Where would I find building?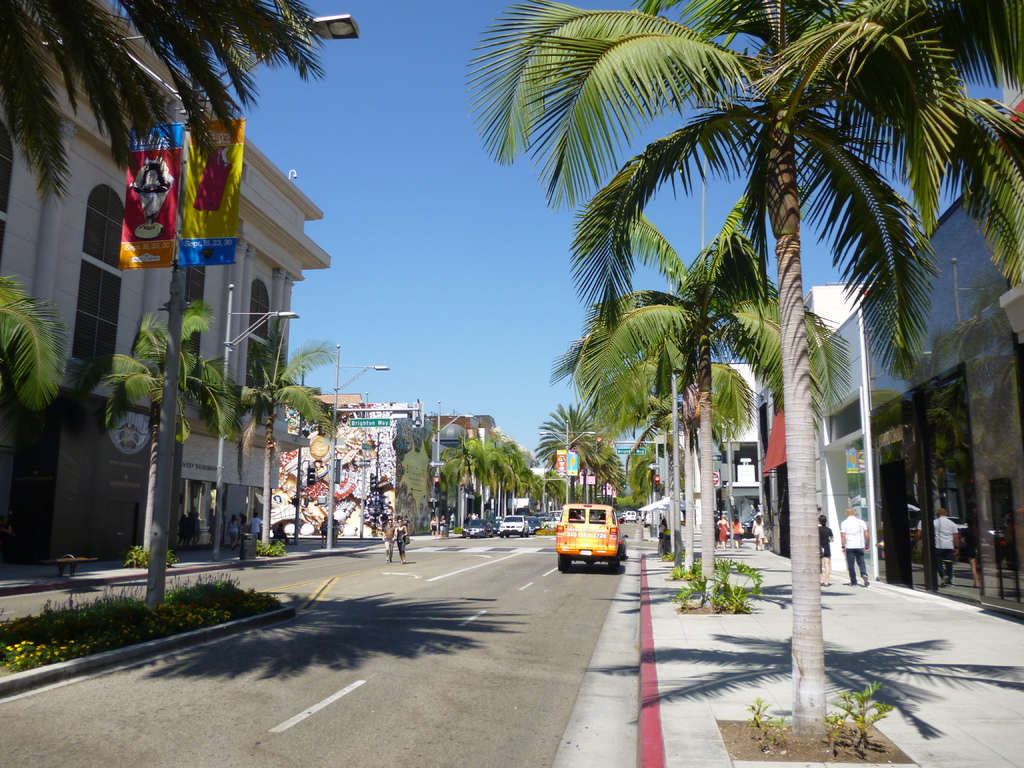
At box(0, 2, 335, 566).
